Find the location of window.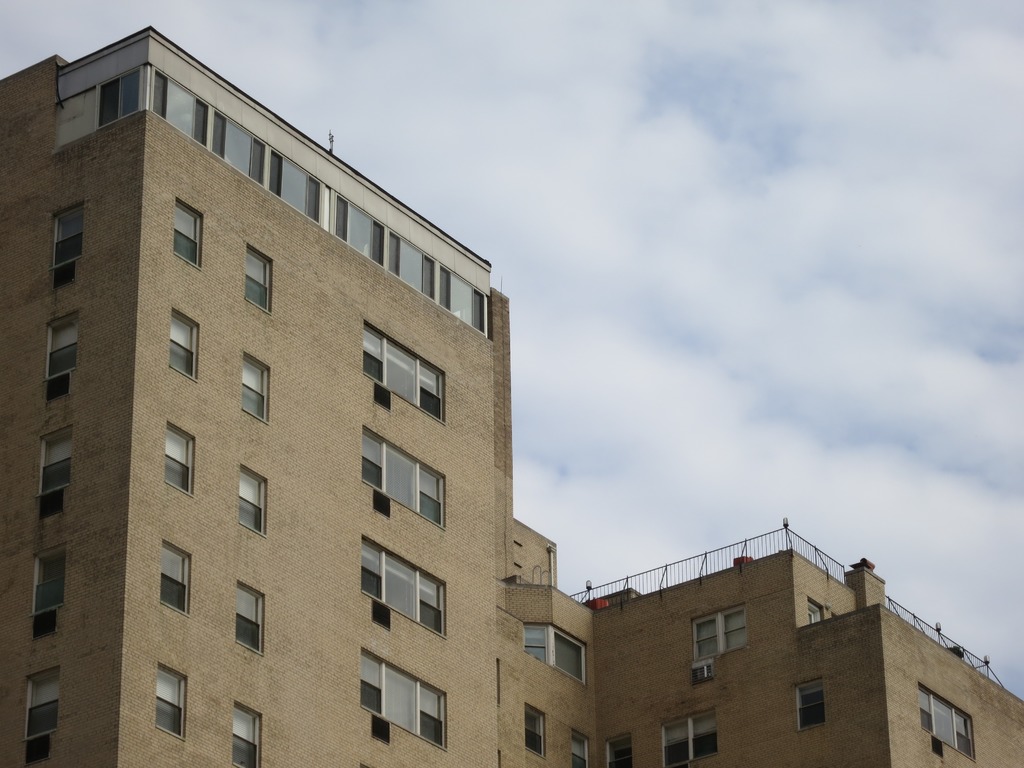
Location: (608,738,633,767).
